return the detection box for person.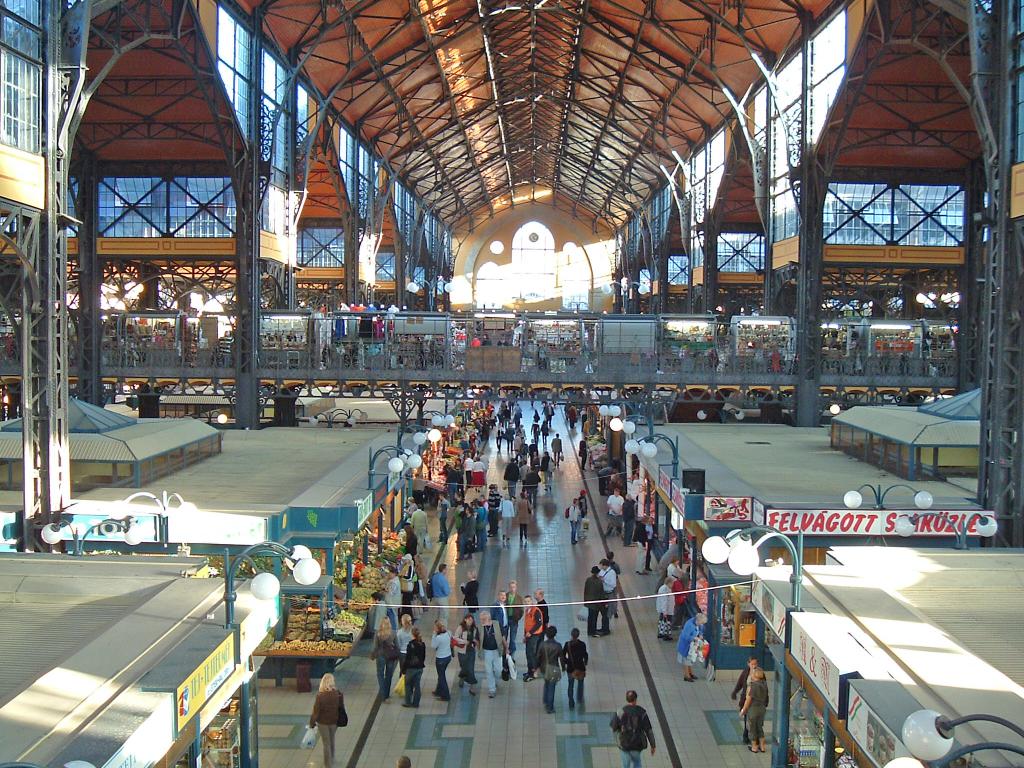
{"left": 455, "top": 613, "right": 479, "bottom": 694}.
